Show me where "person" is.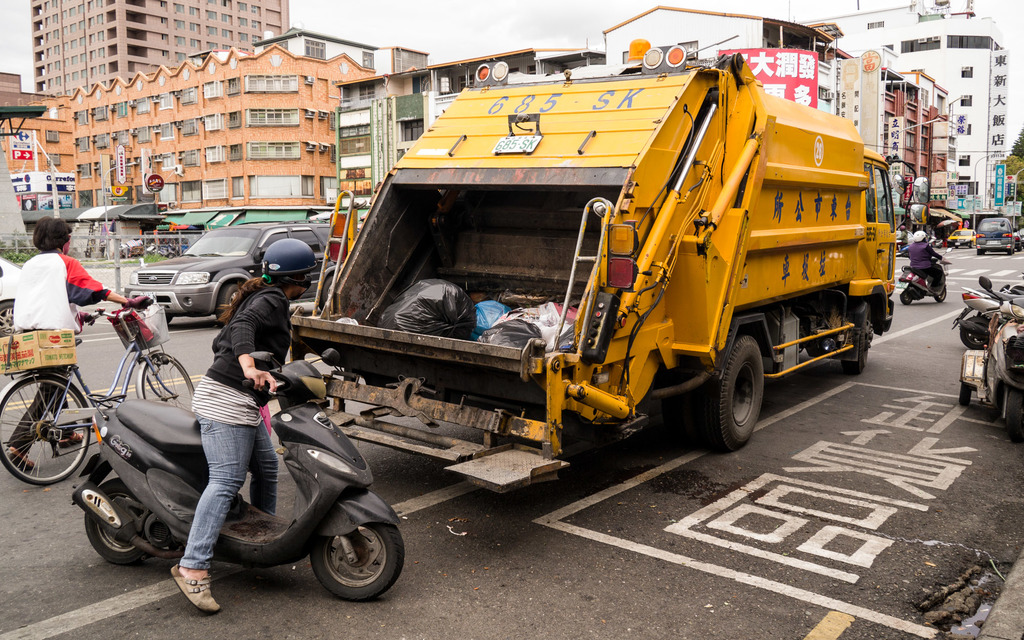
"person" is at select_region(164, 235, 324, 618).
